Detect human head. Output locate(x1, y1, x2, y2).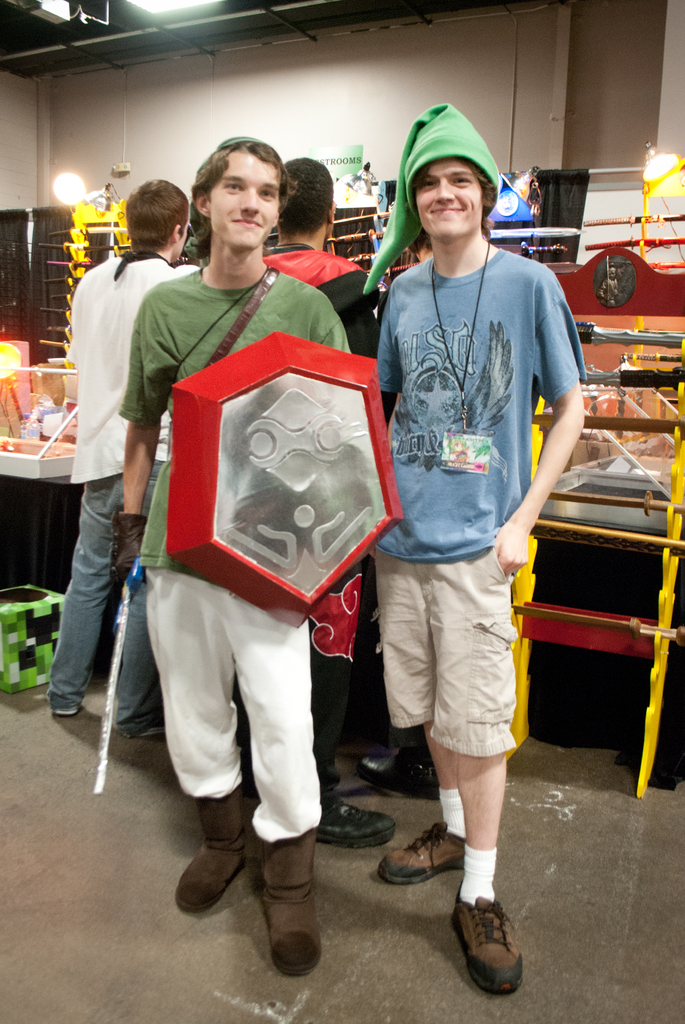
locate(275, 153, 338, 244).
